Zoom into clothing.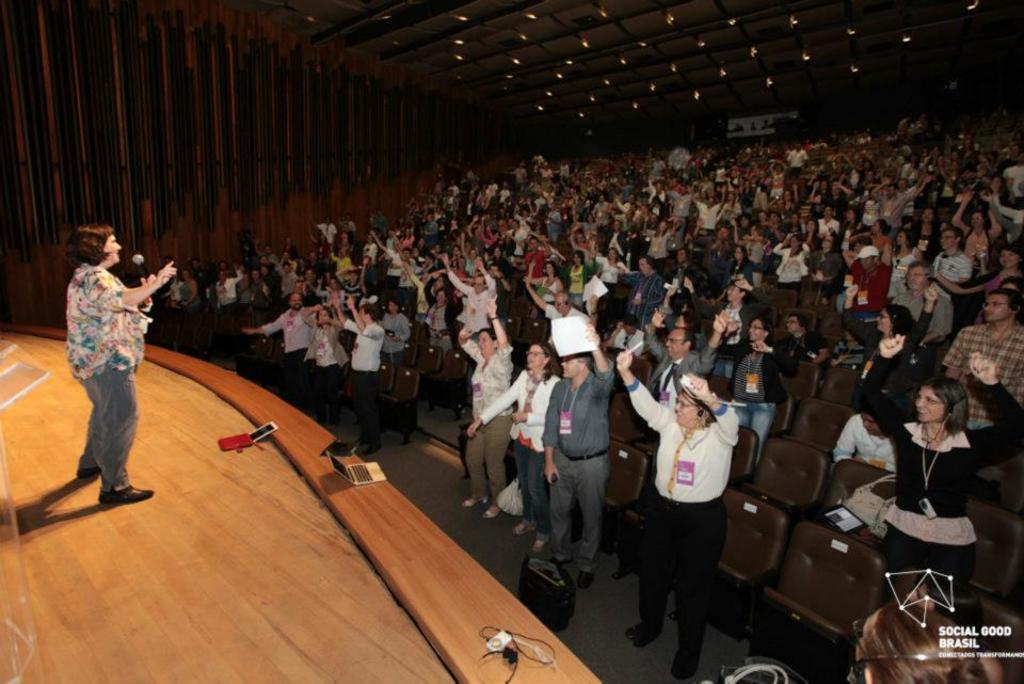
Zoom target: select_region(385, 316, 413, 361).
